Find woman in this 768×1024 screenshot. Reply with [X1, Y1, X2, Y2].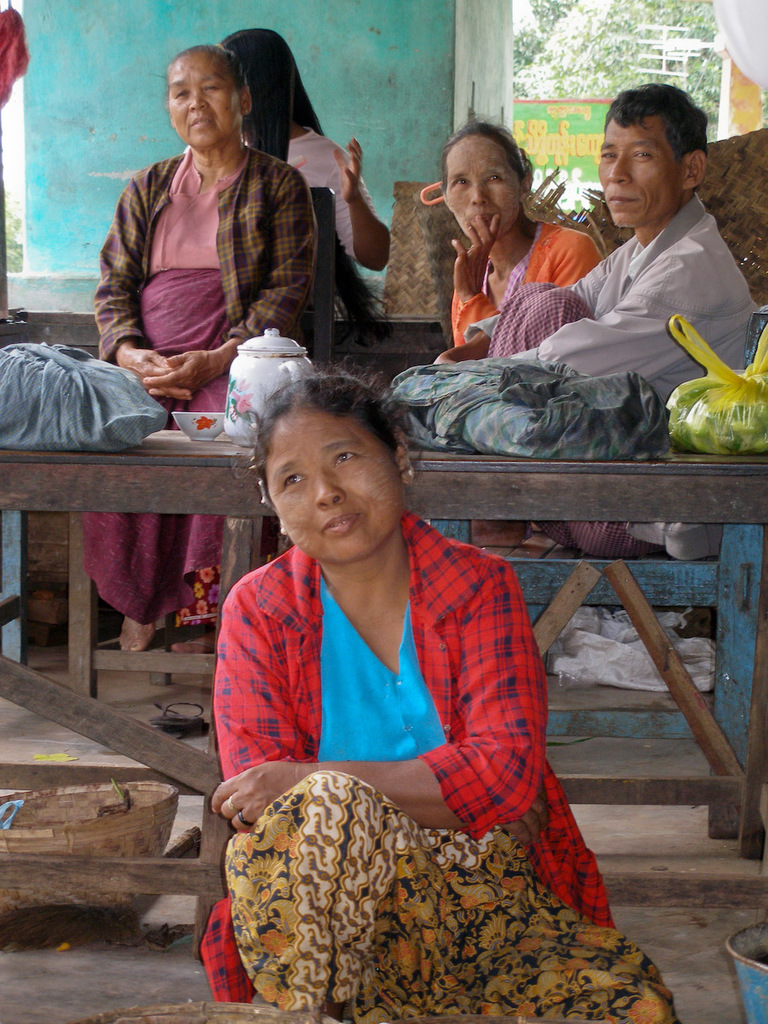
[90, 47, 320, 652].
